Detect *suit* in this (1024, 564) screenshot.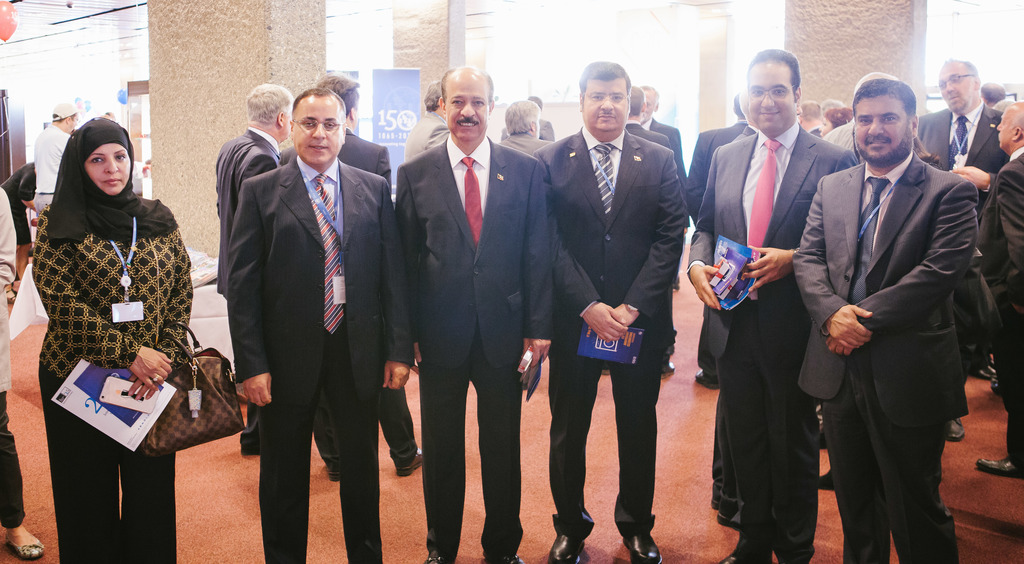
Detection: {"x1": 212, "y1": 124, "x2": 284, "y2": 452}.
